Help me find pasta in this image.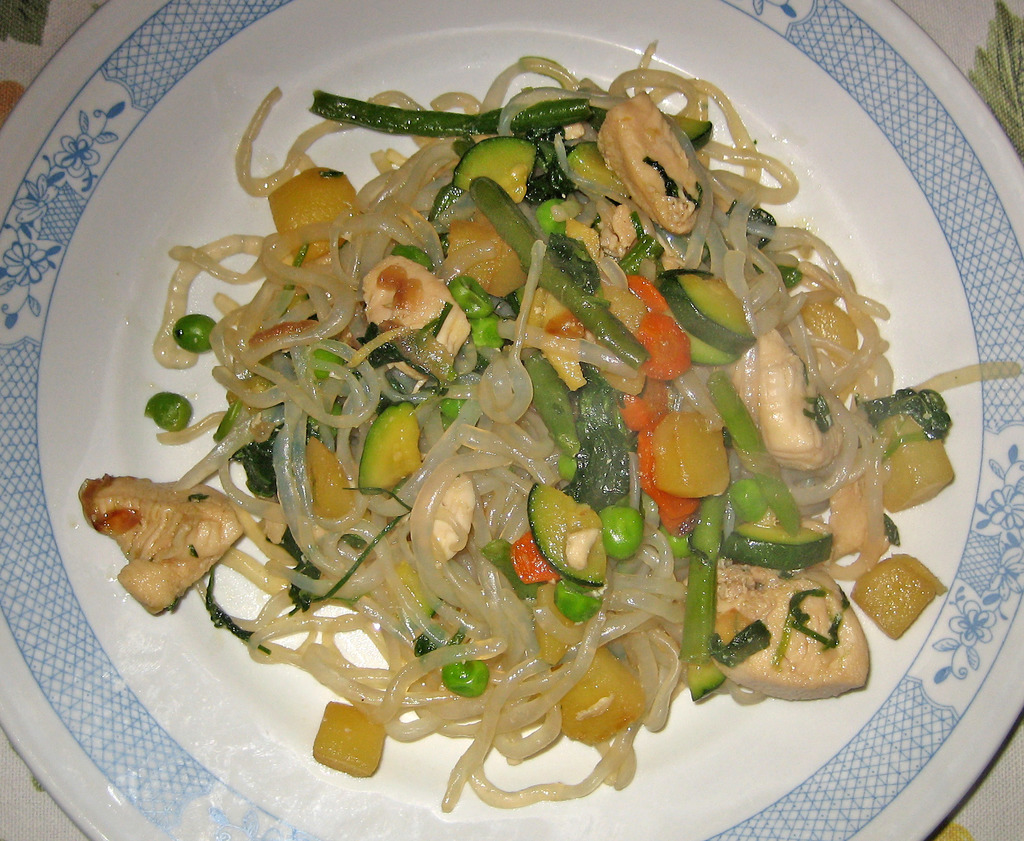
Found it: (left=190, top=46, right=821, bottom=599).
